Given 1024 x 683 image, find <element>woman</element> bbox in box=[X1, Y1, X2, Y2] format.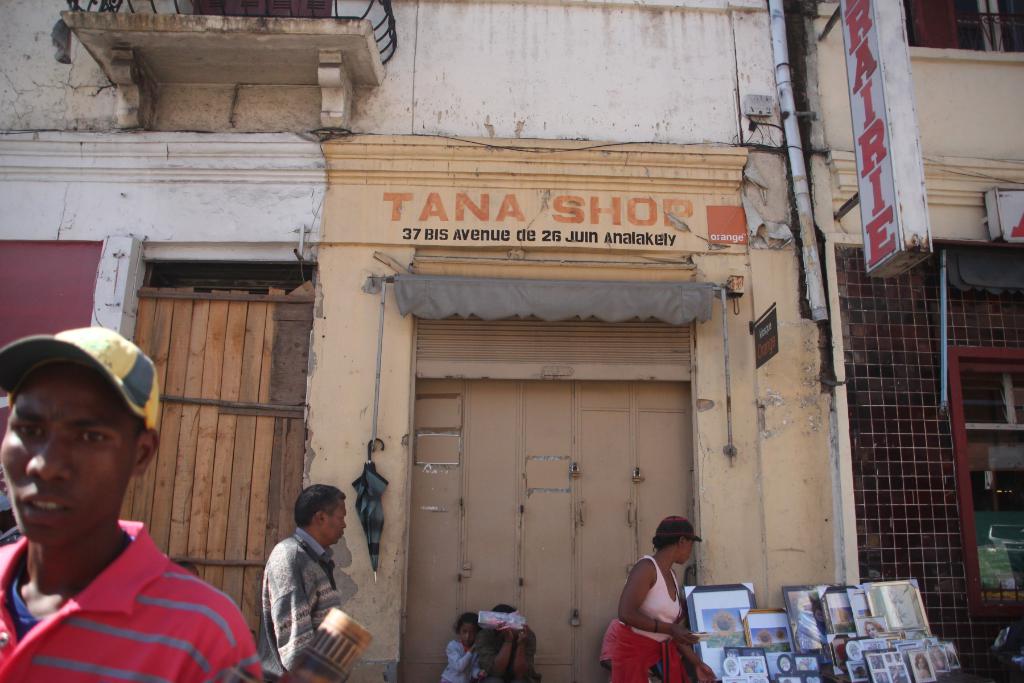
box=[593, 511, 716, 682].
